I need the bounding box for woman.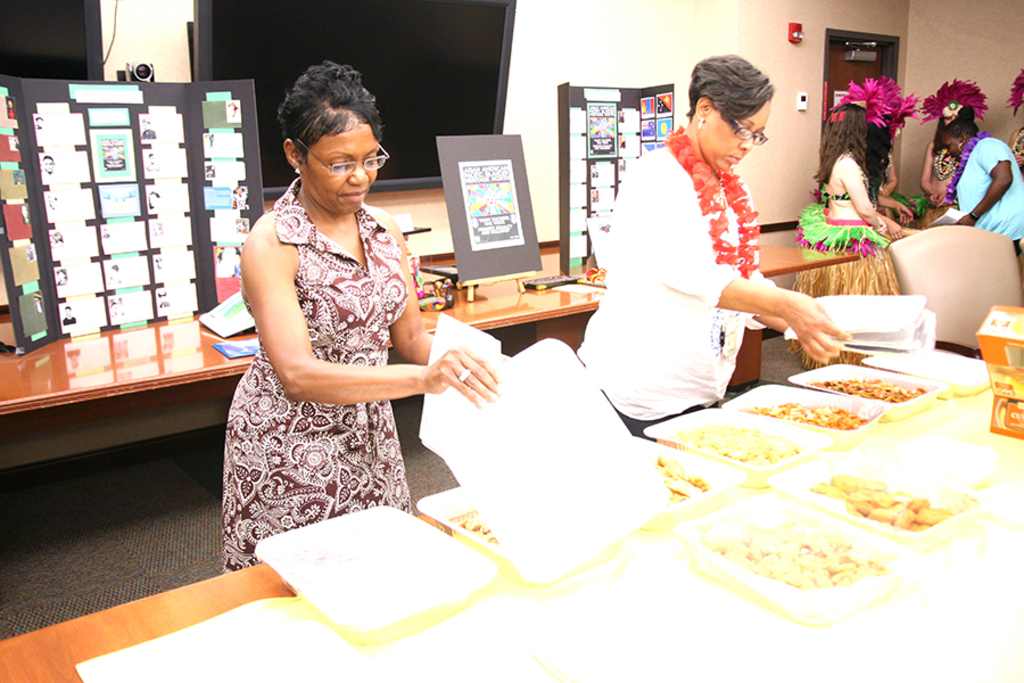
Here it is: Rect(571, 54, 852, 437).
